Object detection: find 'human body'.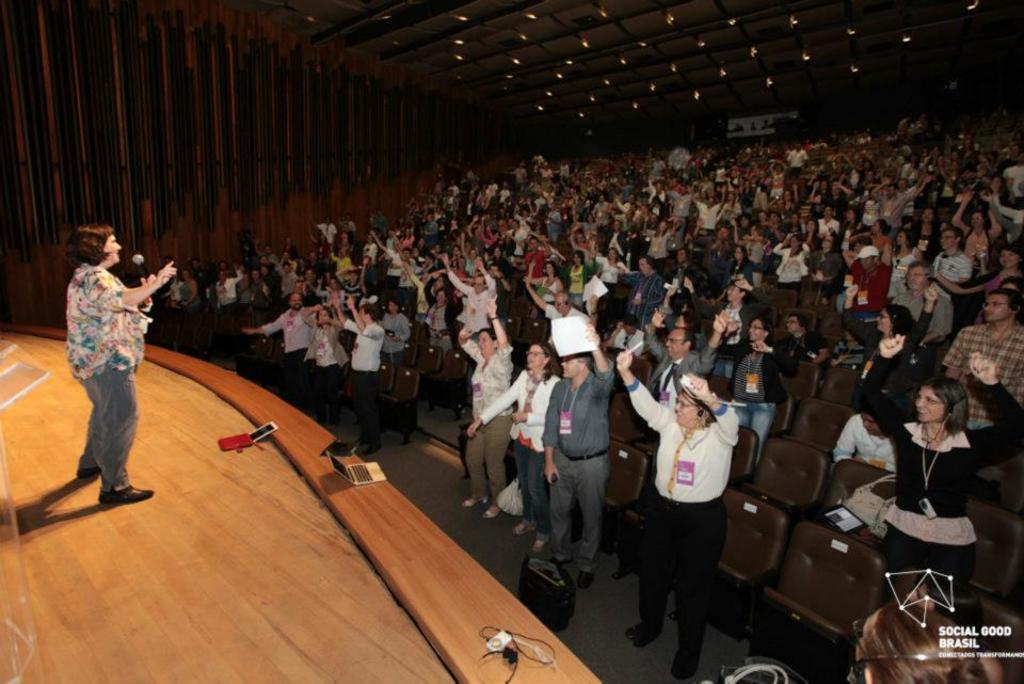
{"left": 805, "top": 227, "right": 821, "bottom": 245}.
